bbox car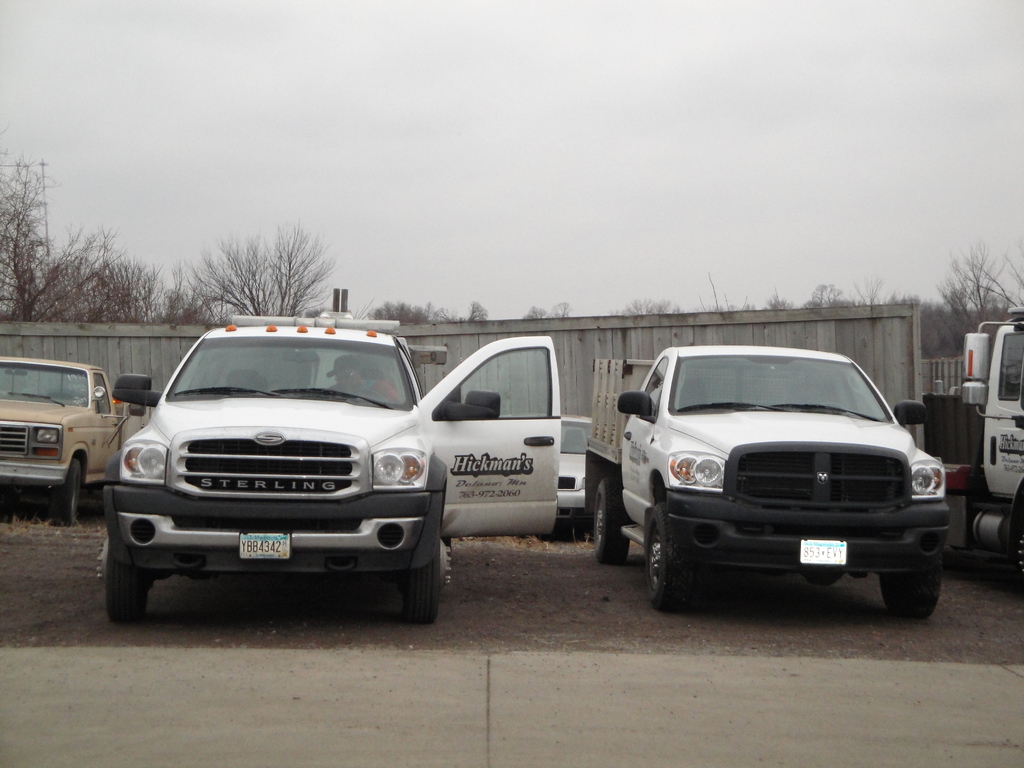
bbox(582, 342, 963, 630)
